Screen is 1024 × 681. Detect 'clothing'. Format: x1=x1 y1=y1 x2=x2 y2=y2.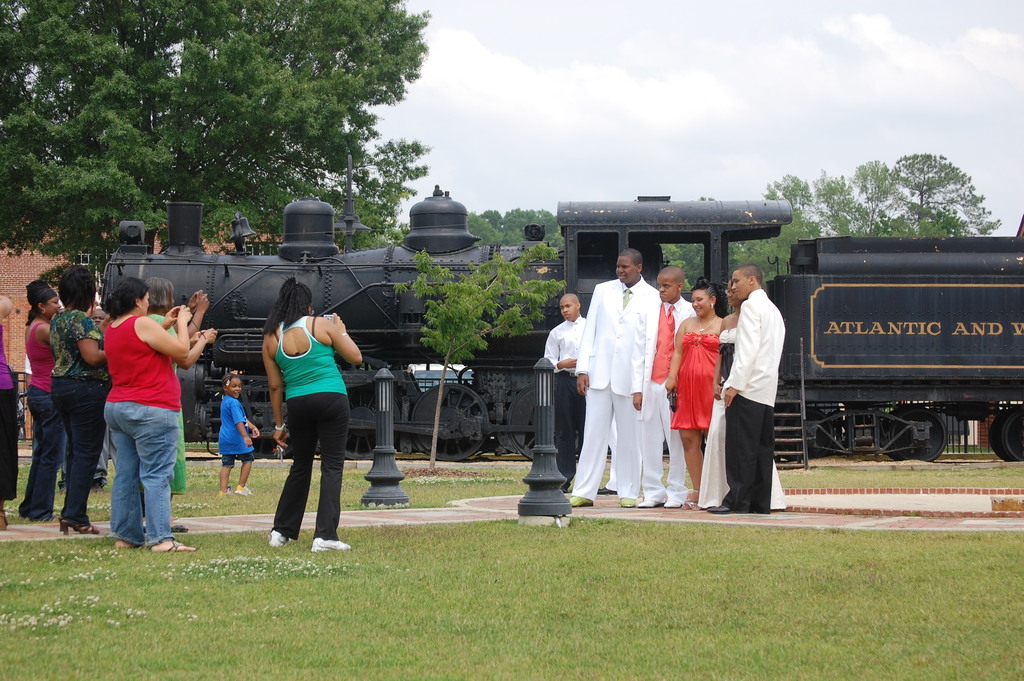
x1=273 y1=314 x2=349 y2=539.
